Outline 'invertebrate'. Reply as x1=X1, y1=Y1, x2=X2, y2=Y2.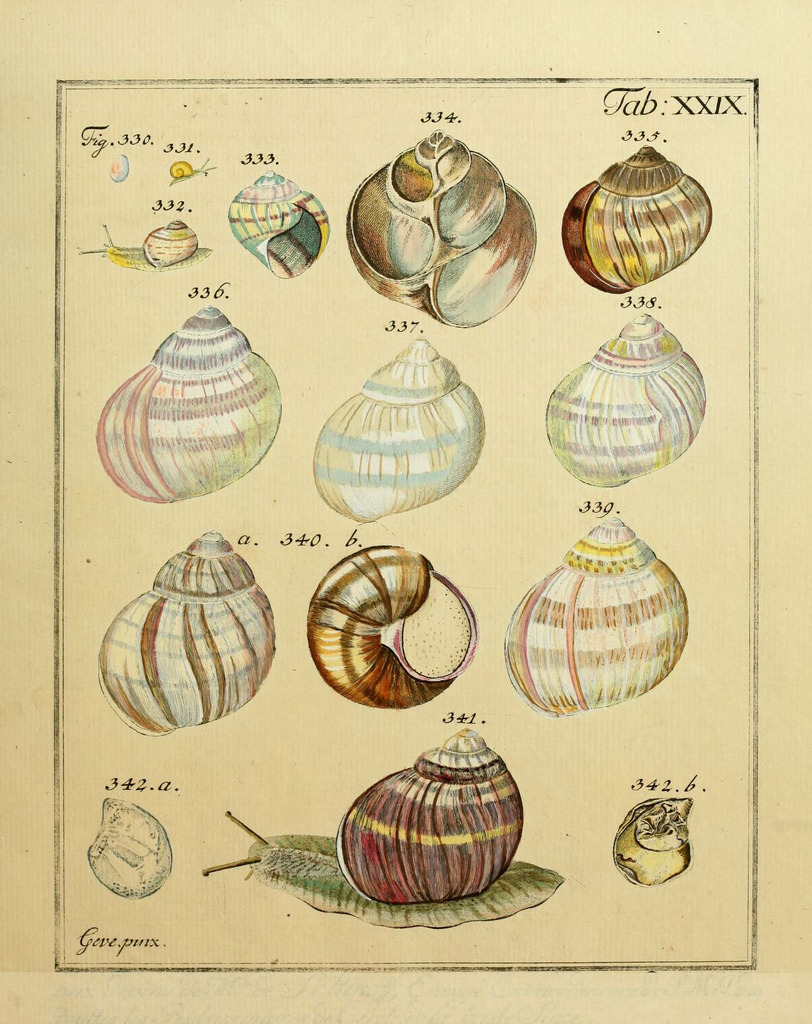
x1=199, y1=726, x2=567, y2=929.
